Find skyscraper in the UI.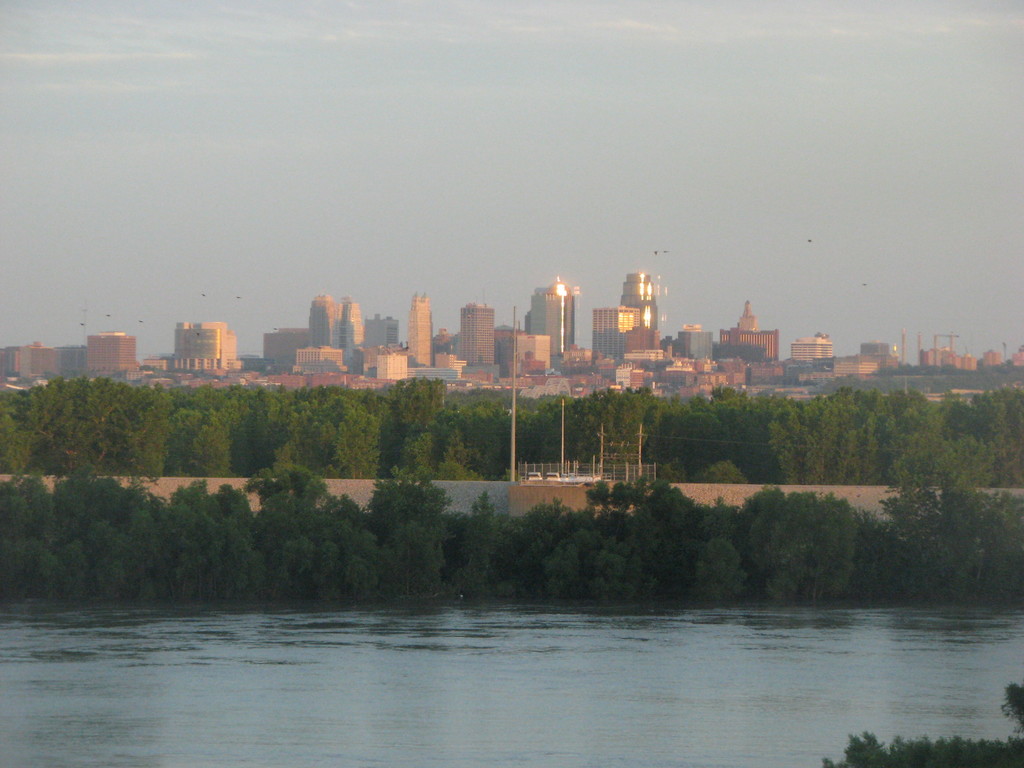
UI element at Rect(517, 274, 578, 369).
